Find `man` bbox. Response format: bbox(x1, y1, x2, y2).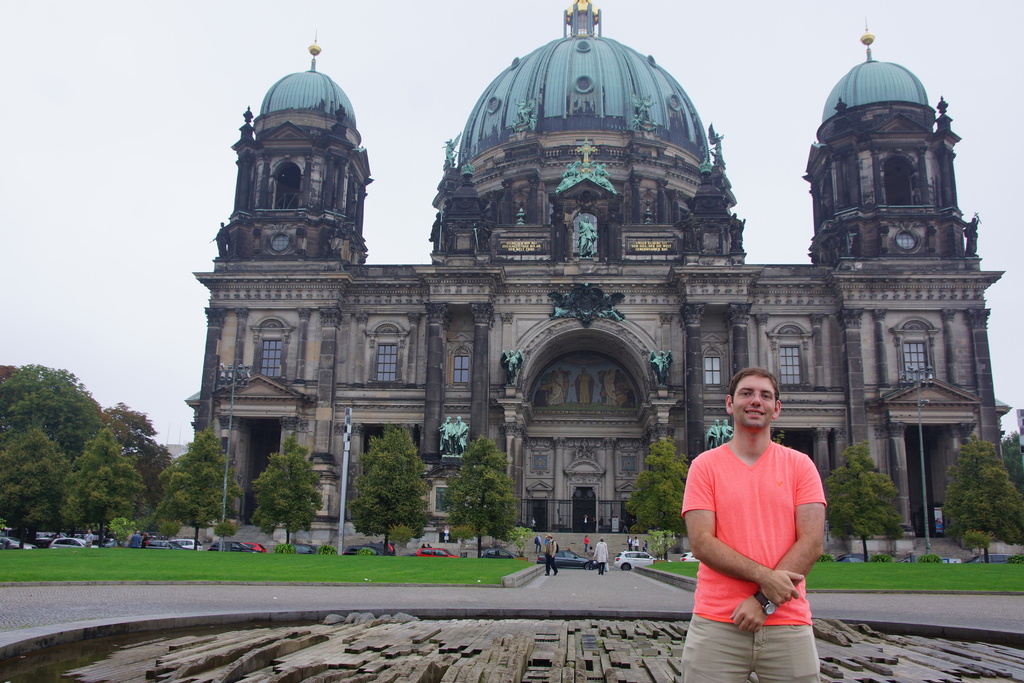
bbox(543, 532, 559, 577).
